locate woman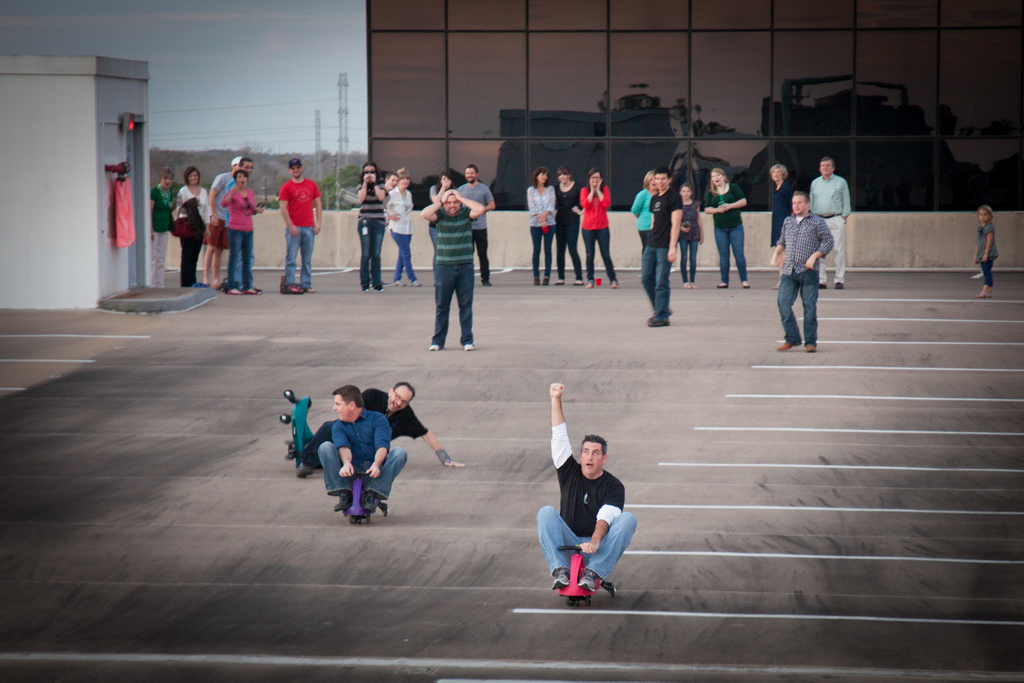
box=[144, 165, 178, 288]
